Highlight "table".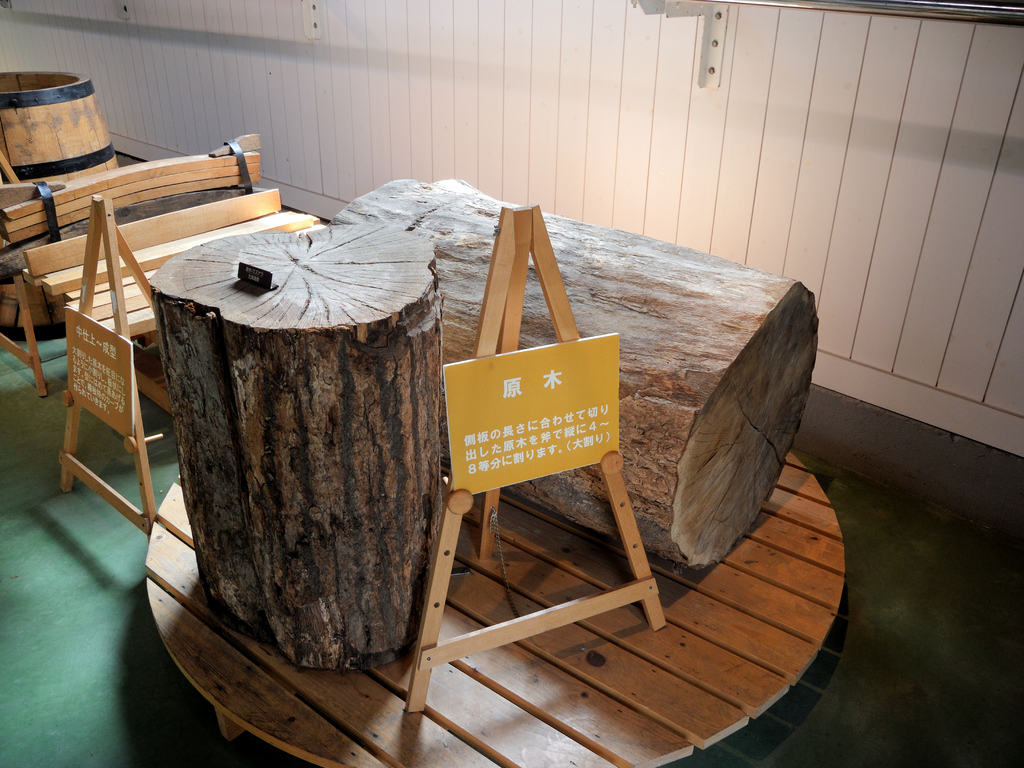
Highlighted region: [145,451,847,767].
